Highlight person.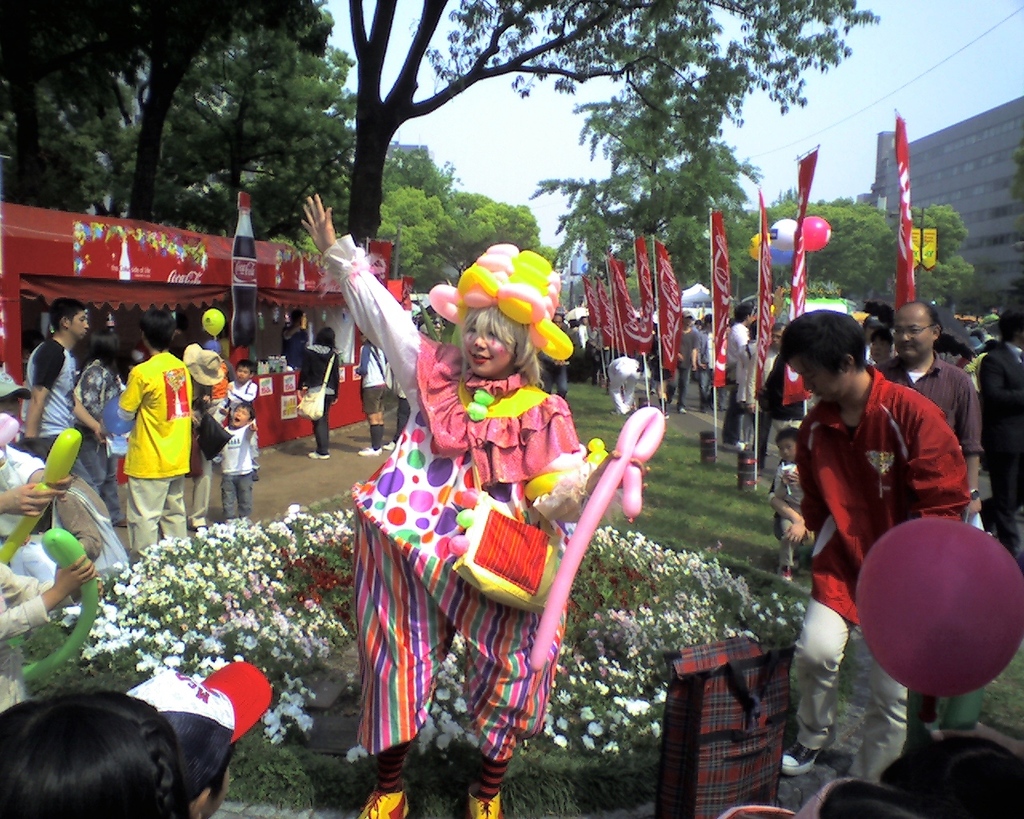
Highlighted region: 280,307,308,366.
